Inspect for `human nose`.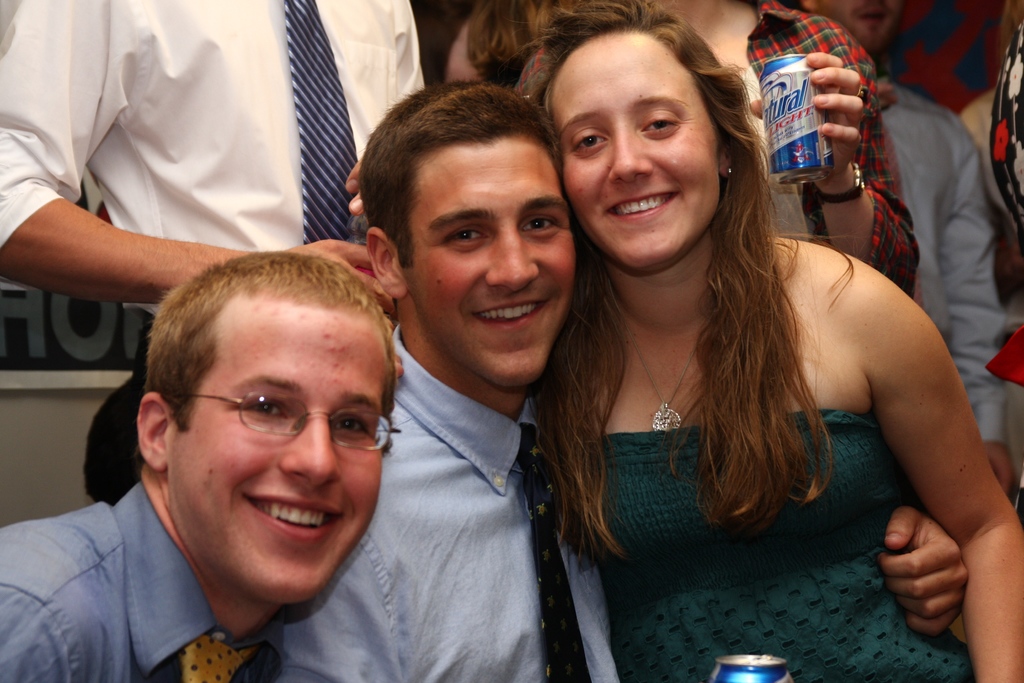
Inspection: 280,414,342,490.
